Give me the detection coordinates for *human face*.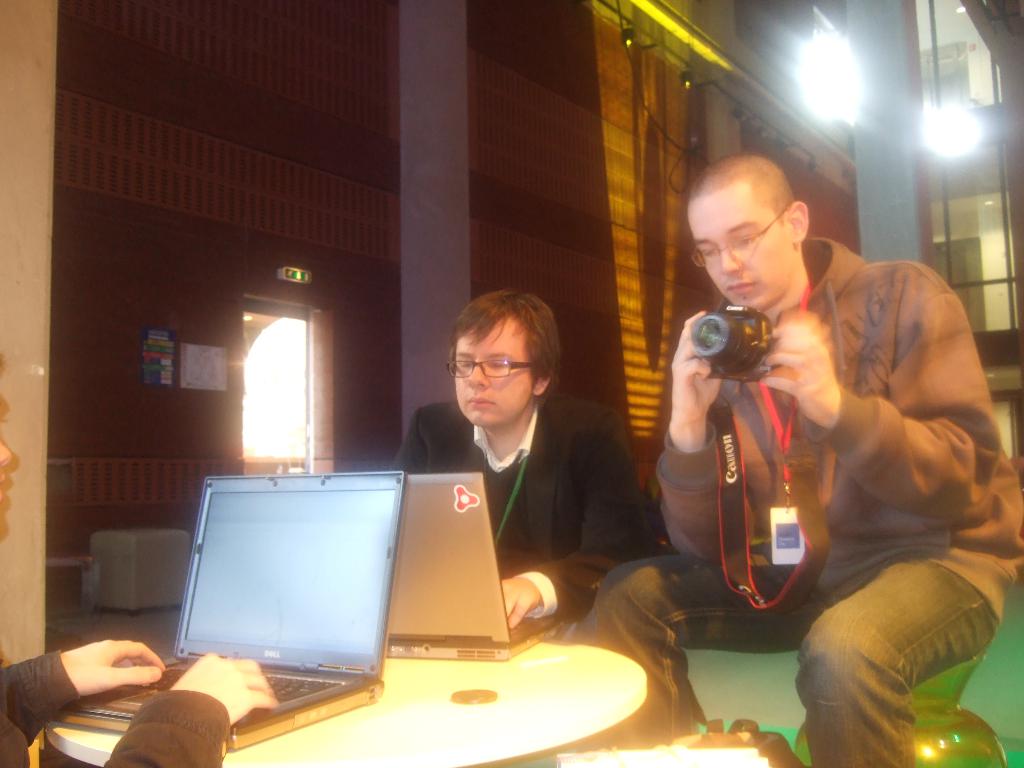
bbox(689, 180, 795, 313).
